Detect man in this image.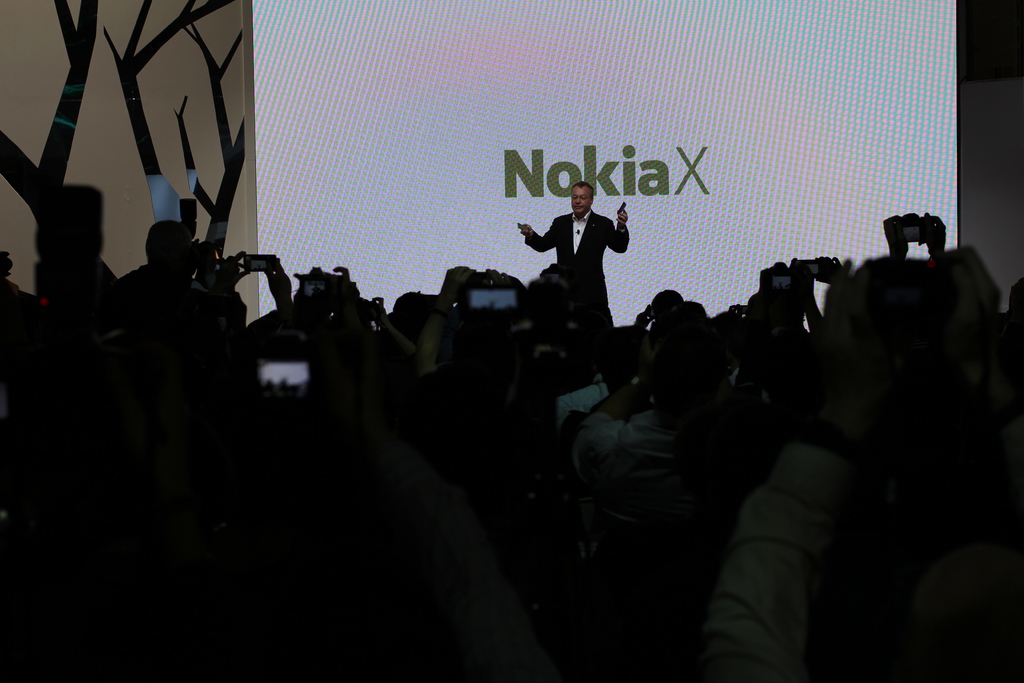
Detection: box=[523, 180, 634, 325].
